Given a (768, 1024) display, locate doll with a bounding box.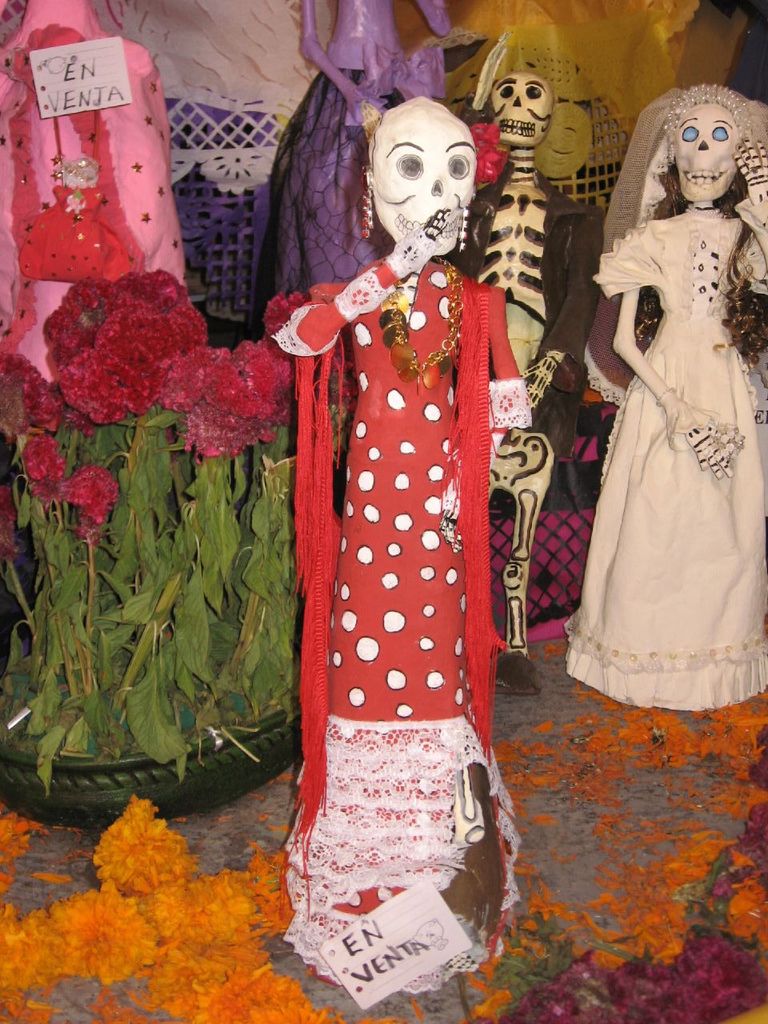
Located: l=257, t=0, r=484, b=327.
